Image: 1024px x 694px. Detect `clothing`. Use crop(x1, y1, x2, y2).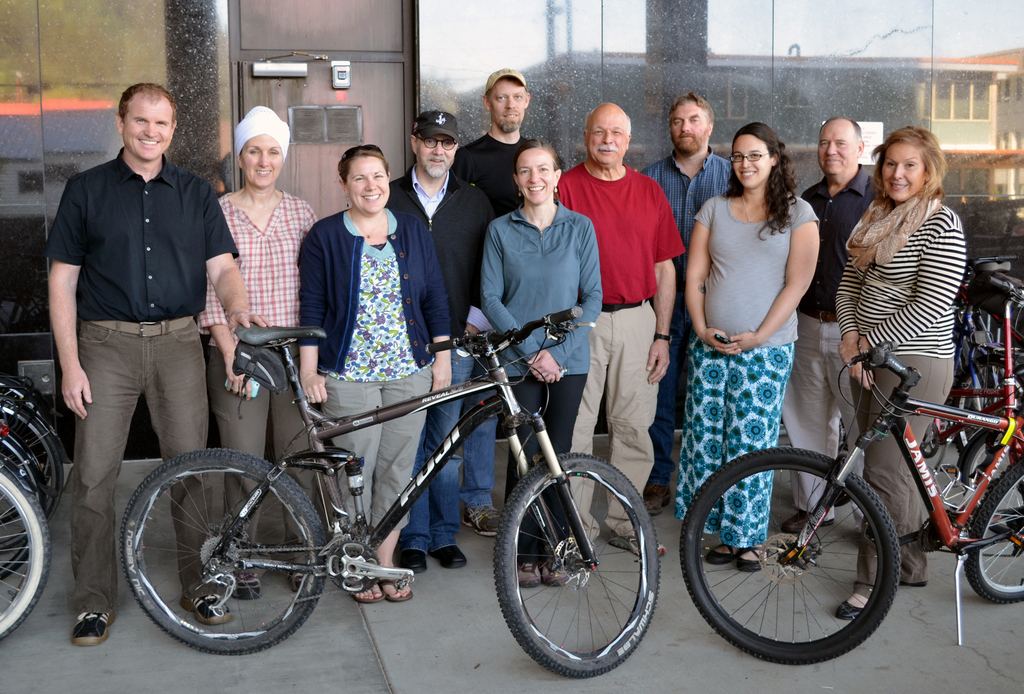
crop(201, 195, 321, 330).
